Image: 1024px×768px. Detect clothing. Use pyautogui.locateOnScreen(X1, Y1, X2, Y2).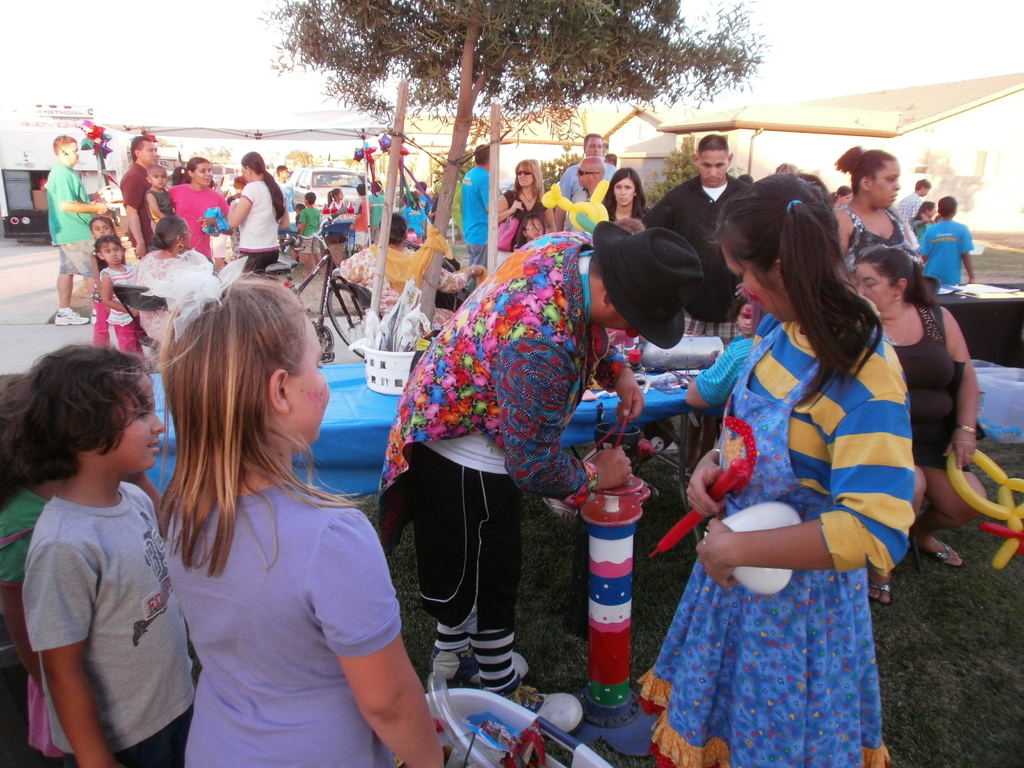
pyautogui.locateOnScreen(368, 223, 594, 646).
